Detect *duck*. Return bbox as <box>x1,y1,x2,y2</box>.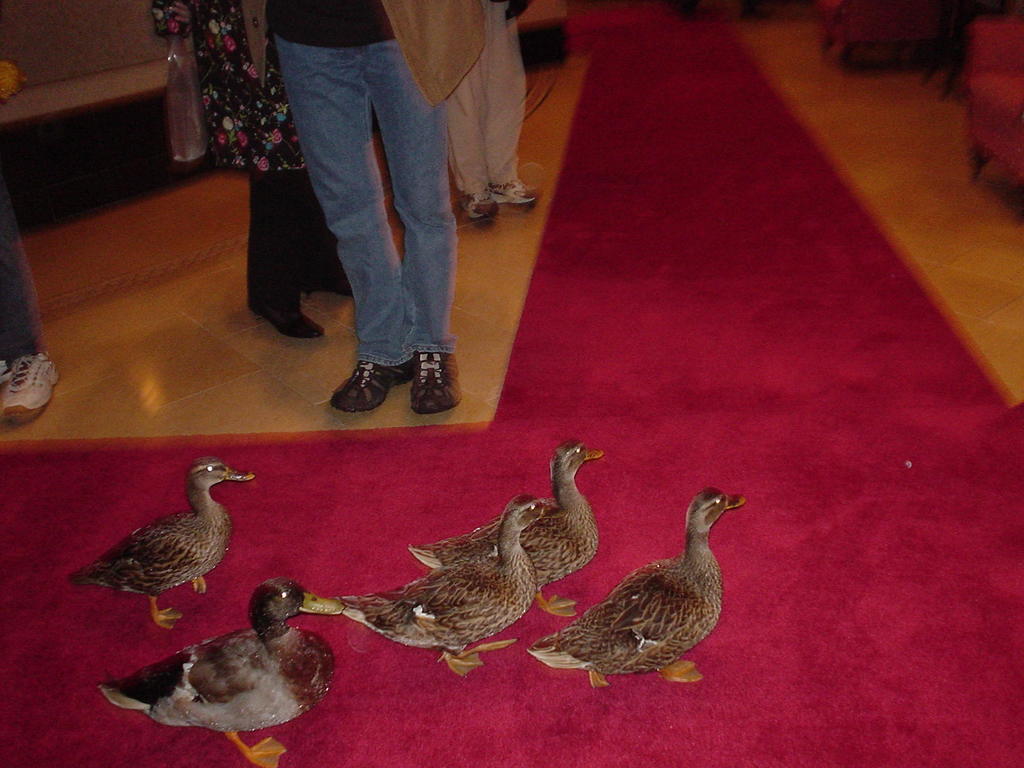
<box>73,456,254,630</box>.
